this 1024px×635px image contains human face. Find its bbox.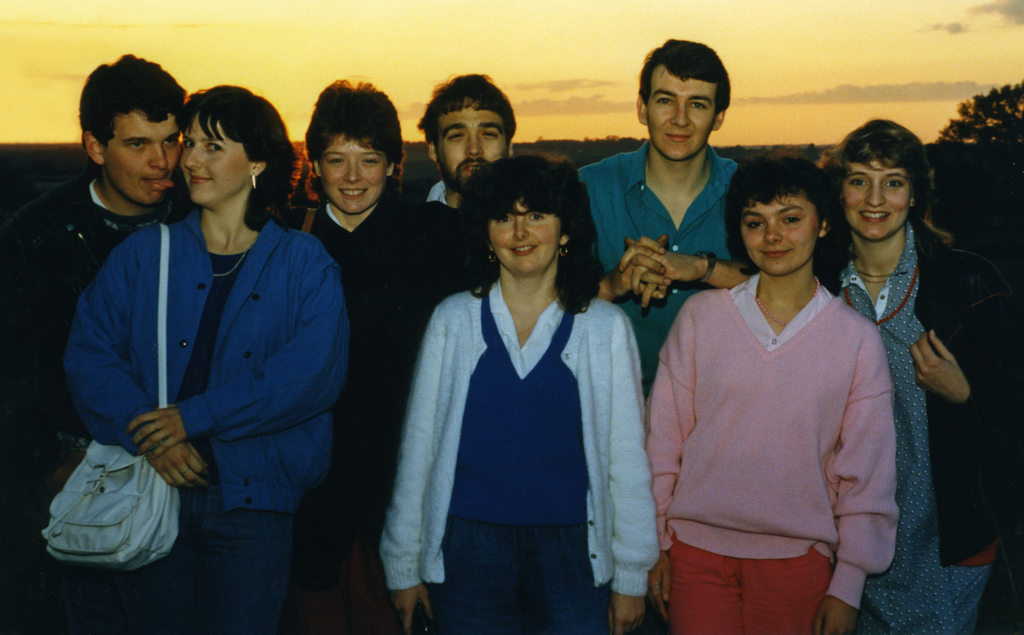
186, 122, 244, 199.
